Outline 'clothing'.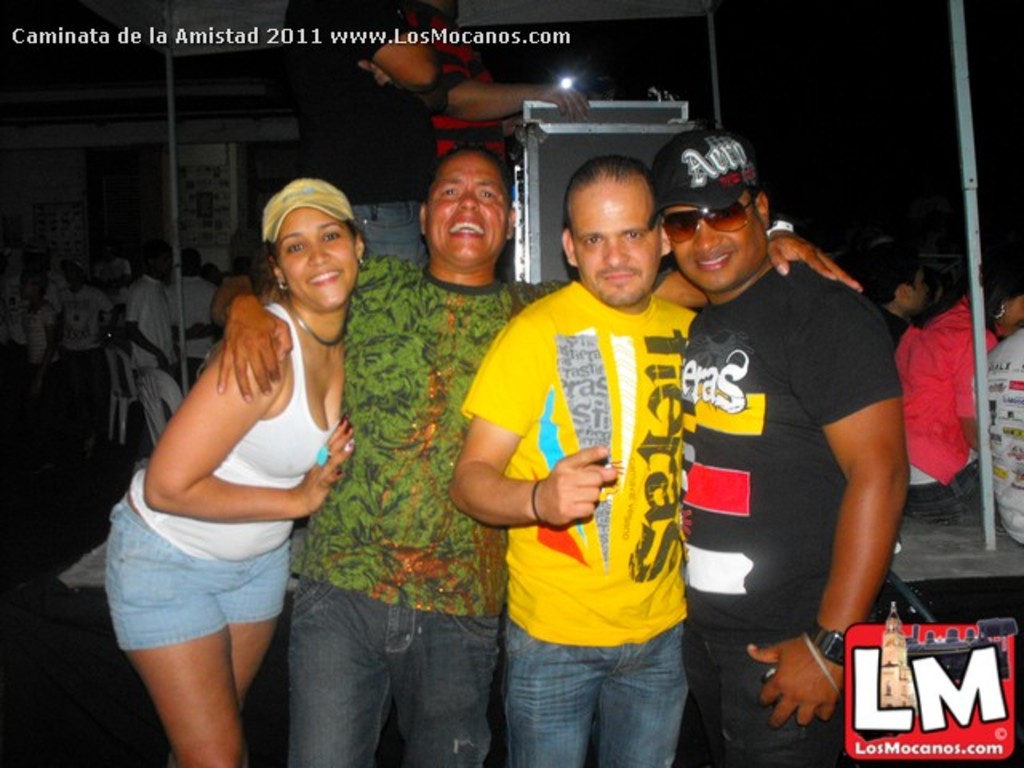
Outline: (470, 208, 707, 749).
